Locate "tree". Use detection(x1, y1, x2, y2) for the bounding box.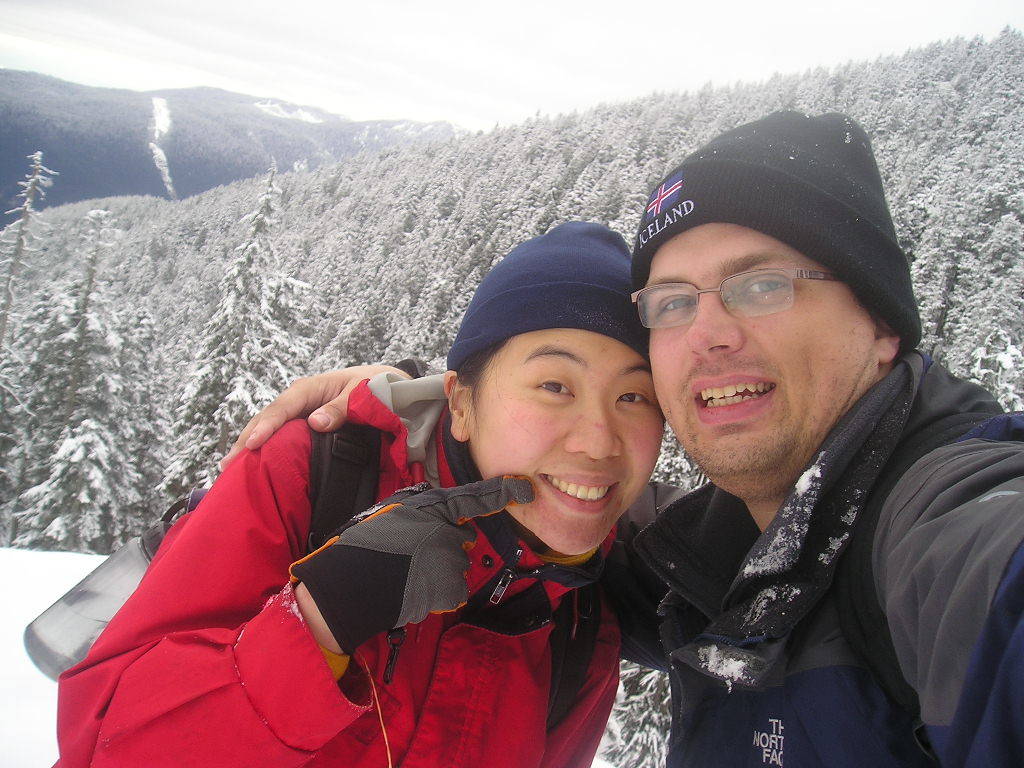
detection(154, 165, 318, 533).
